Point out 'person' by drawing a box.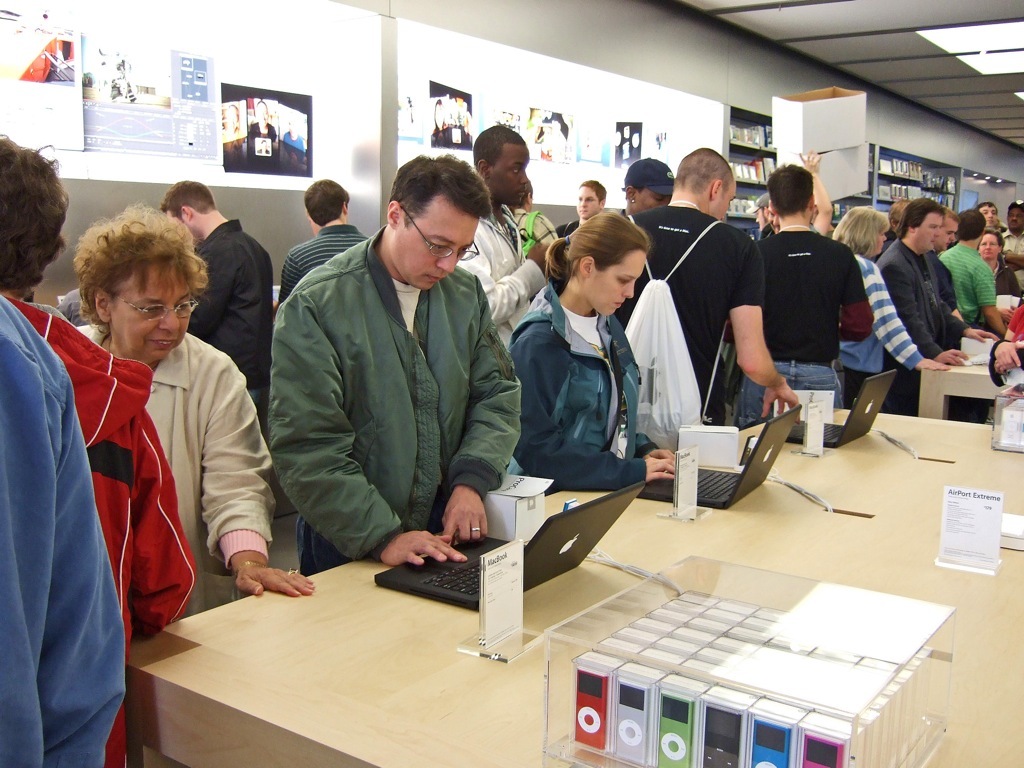
<region>268, 181, 374, 315</region>.
